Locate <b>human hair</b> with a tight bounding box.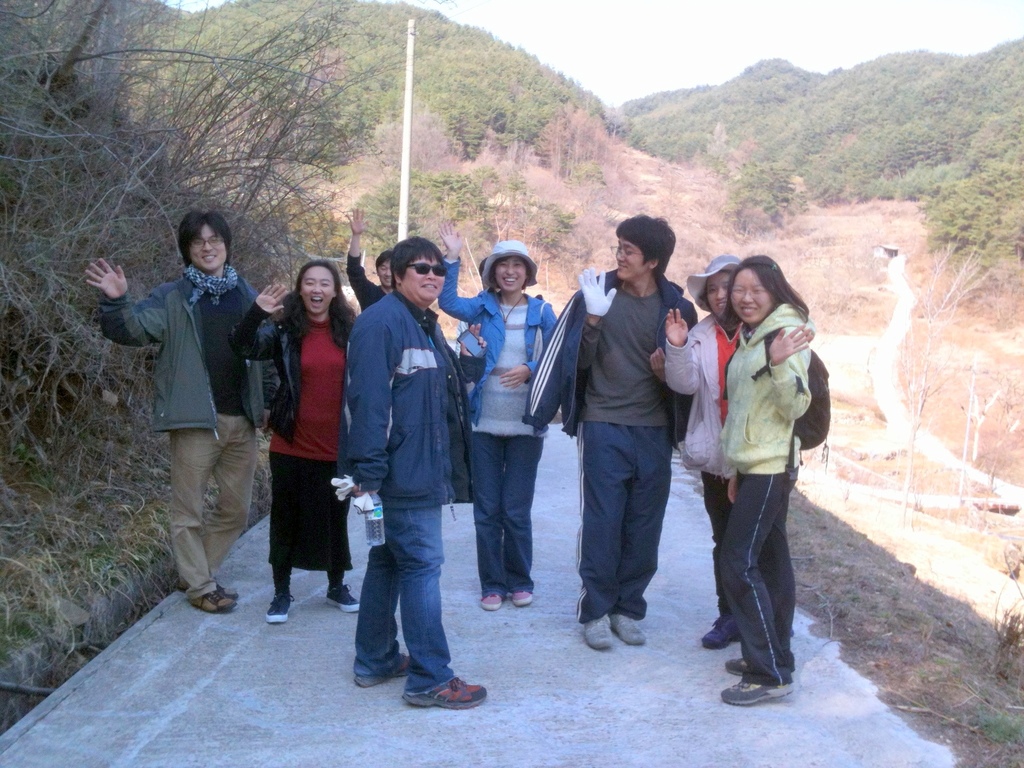
292, 261, 344, 311.
